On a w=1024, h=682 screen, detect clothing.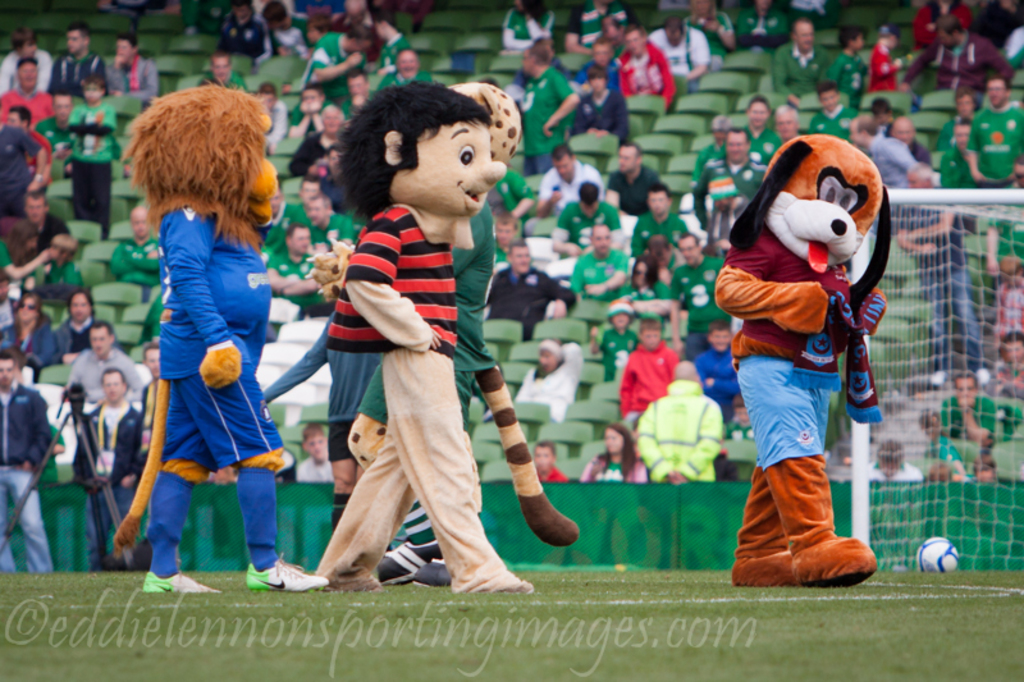
x1=909 y1=38 x2=1023 y2=113.
